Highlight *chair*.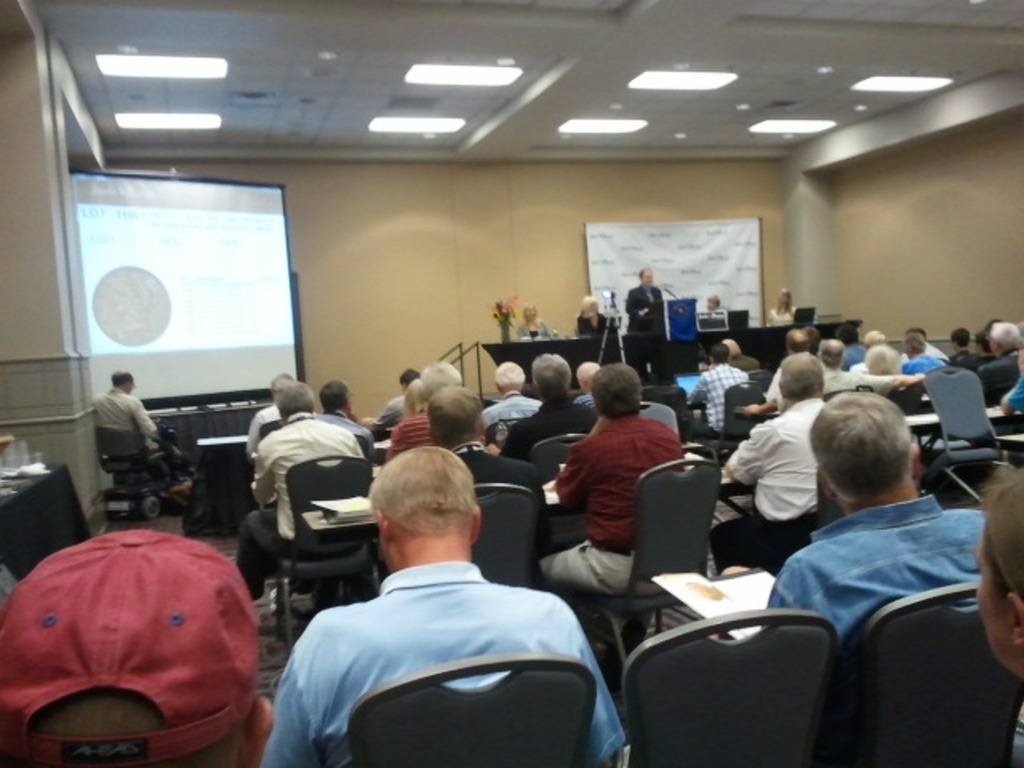
Highlighted region: {"x1": 701, "y1": 382, "x2": 766, "y2": 472}.
